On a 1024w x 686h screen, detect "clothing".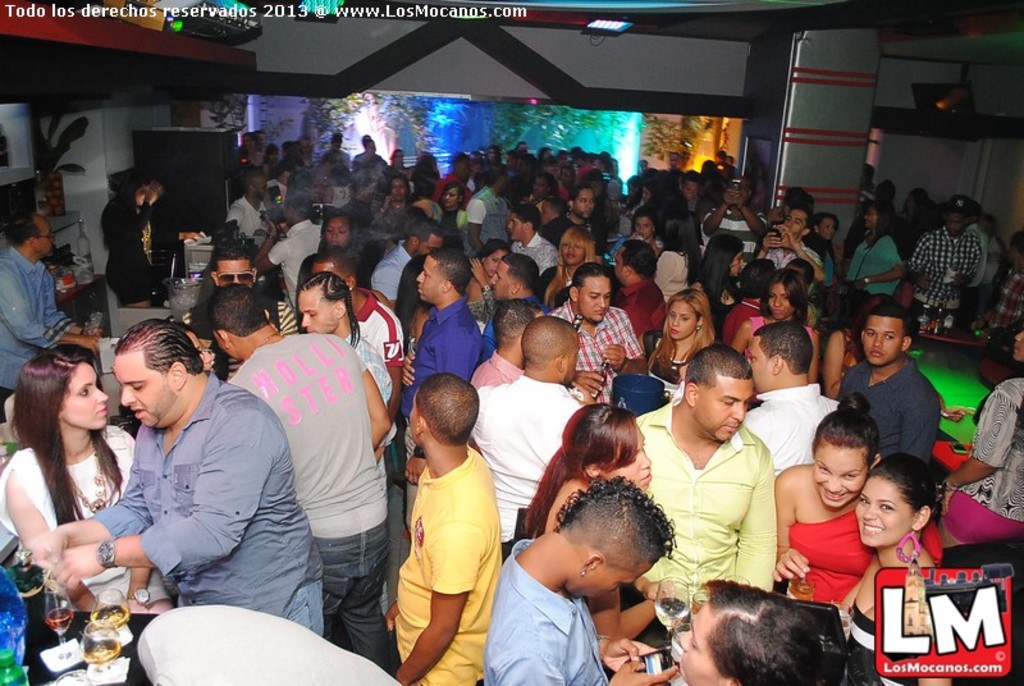
region(392, 430, 497, 650).
